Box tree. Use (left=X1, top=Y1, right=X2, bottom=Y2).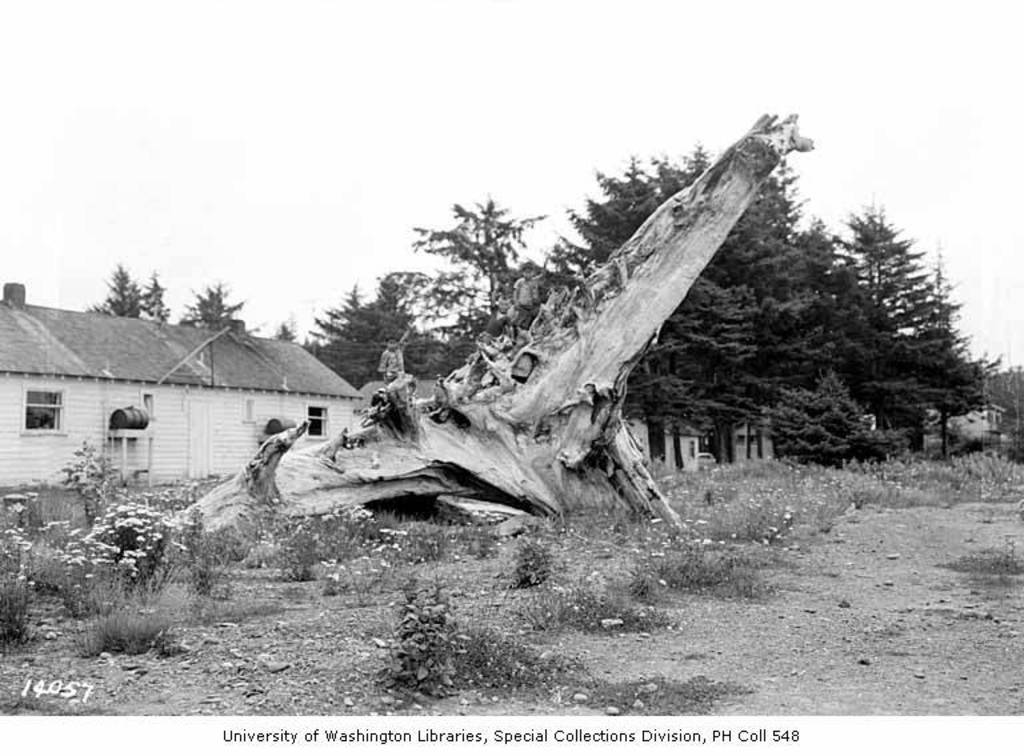
(left=84, top=261, right=140, bottom=319).
